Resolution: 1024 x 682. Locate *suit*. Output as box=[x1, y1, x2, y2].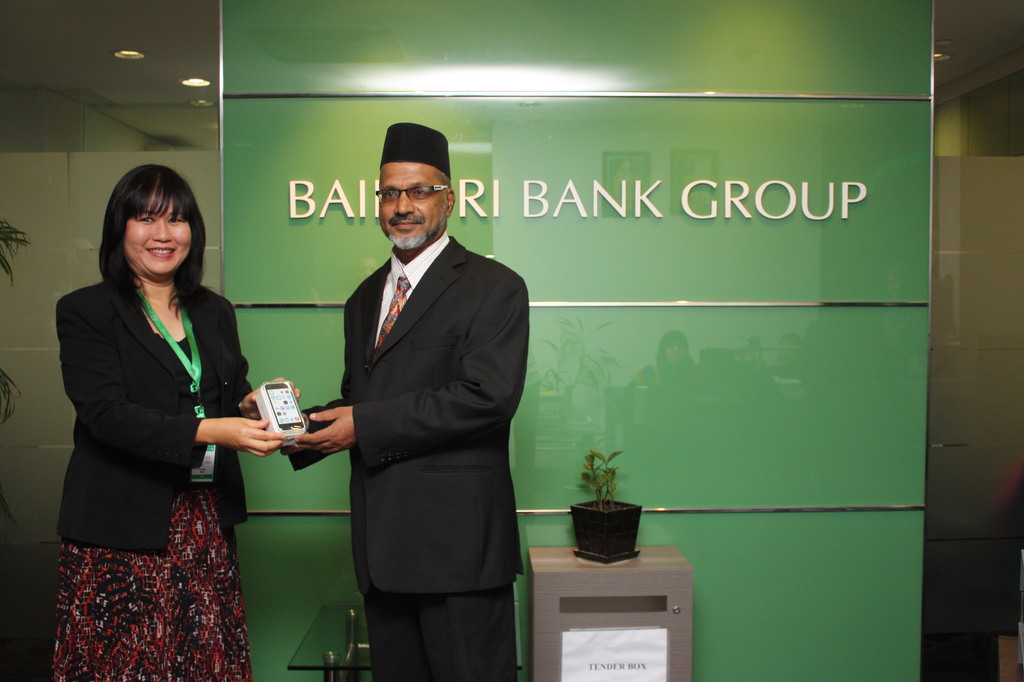
box=[48, 271, 252, 556].
